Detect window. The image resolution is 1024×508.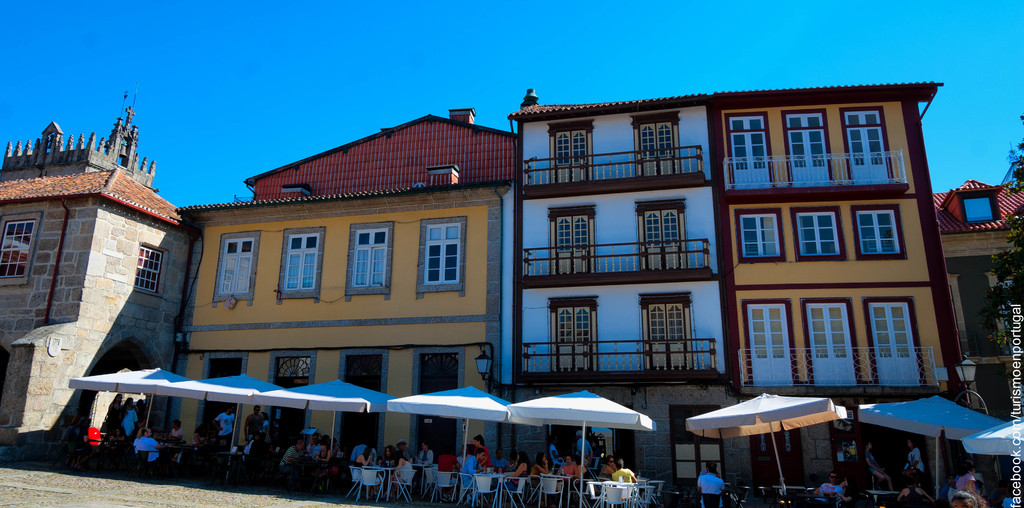
left=859, top=204, right=902, bottom=258.
